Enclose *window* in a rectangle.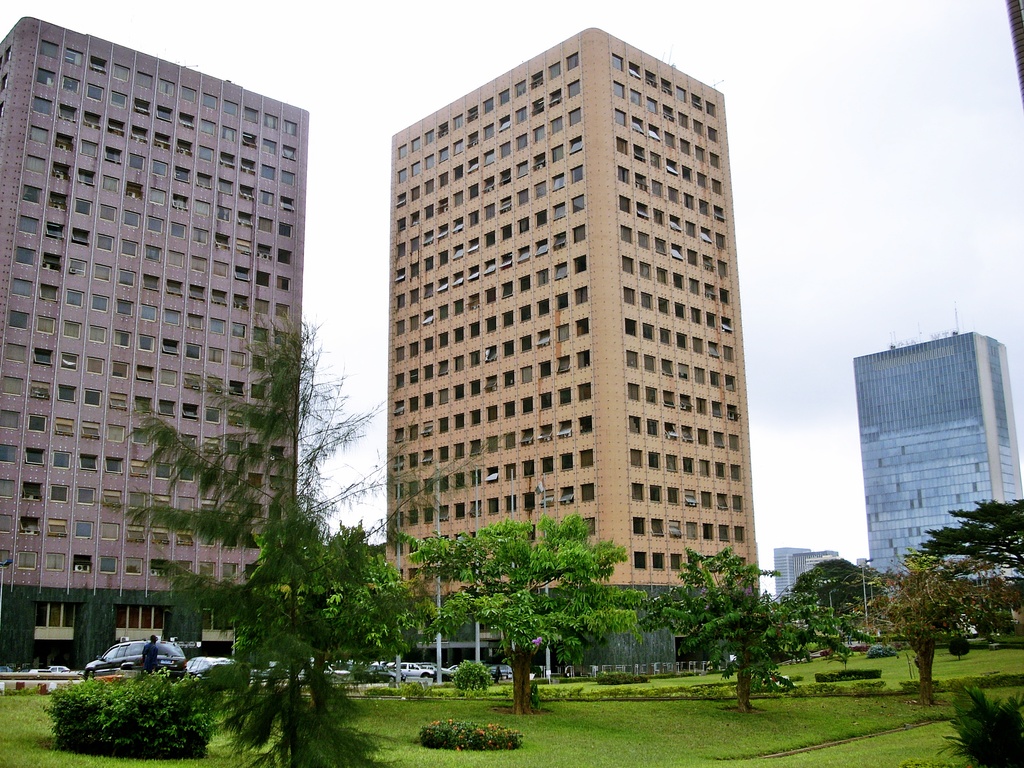
Rect(457, 386, 464, 401).
